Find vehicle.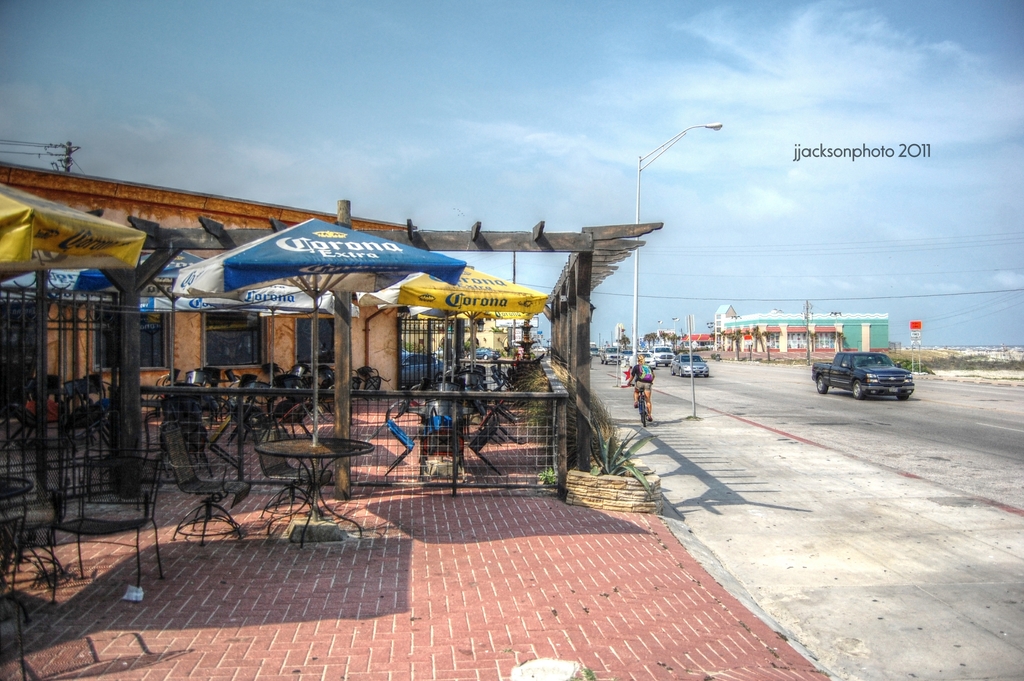
(x1=465, y1=347, x2=499, y2=359).
